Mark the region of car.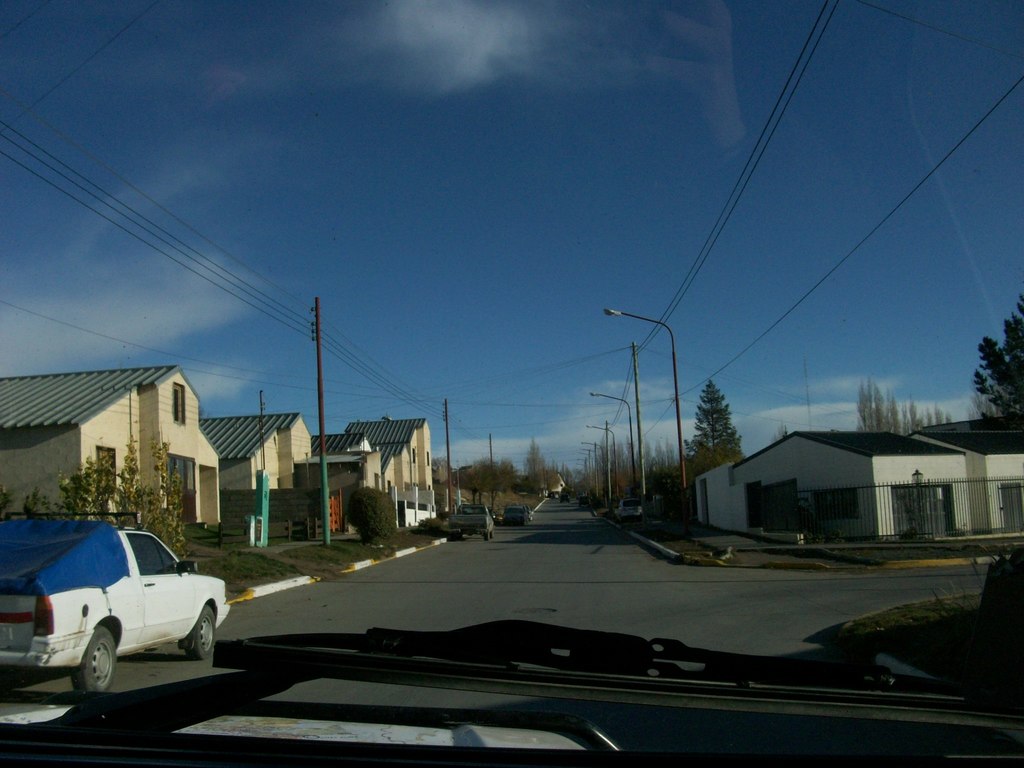
Region: 503/508/529/529.
